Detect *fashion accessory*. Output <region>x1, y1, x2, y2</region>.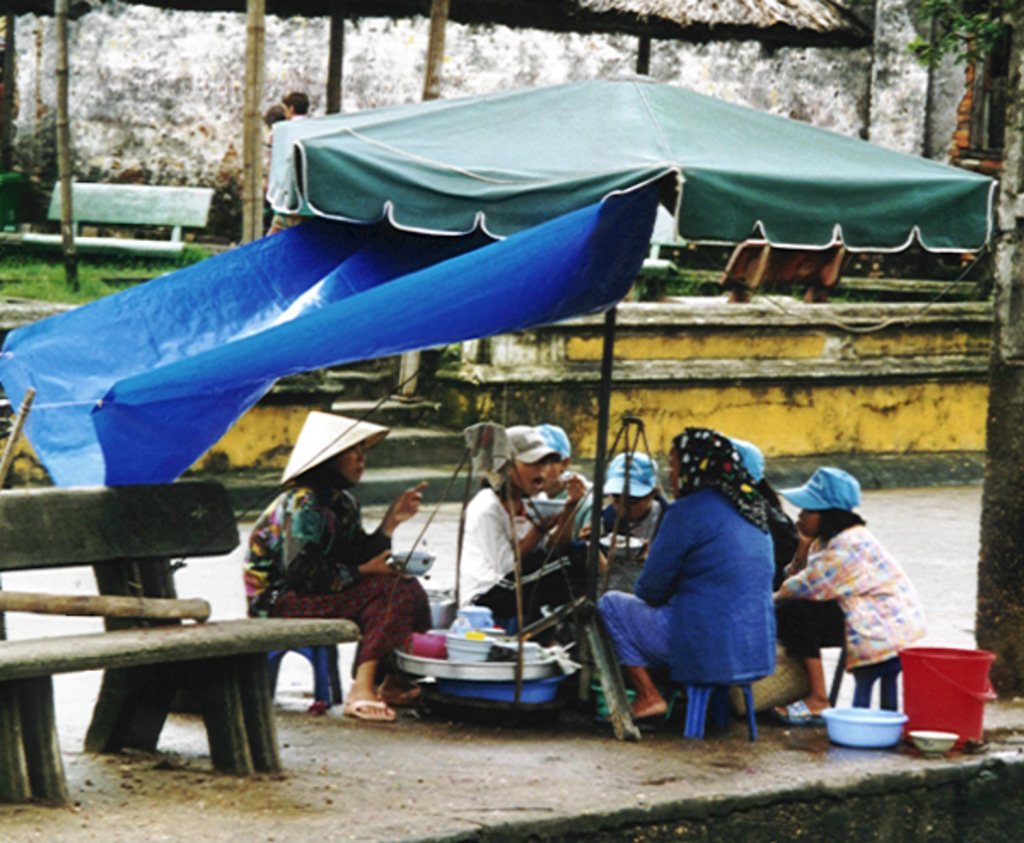
<region>341, 695, 396, 725</region>.
